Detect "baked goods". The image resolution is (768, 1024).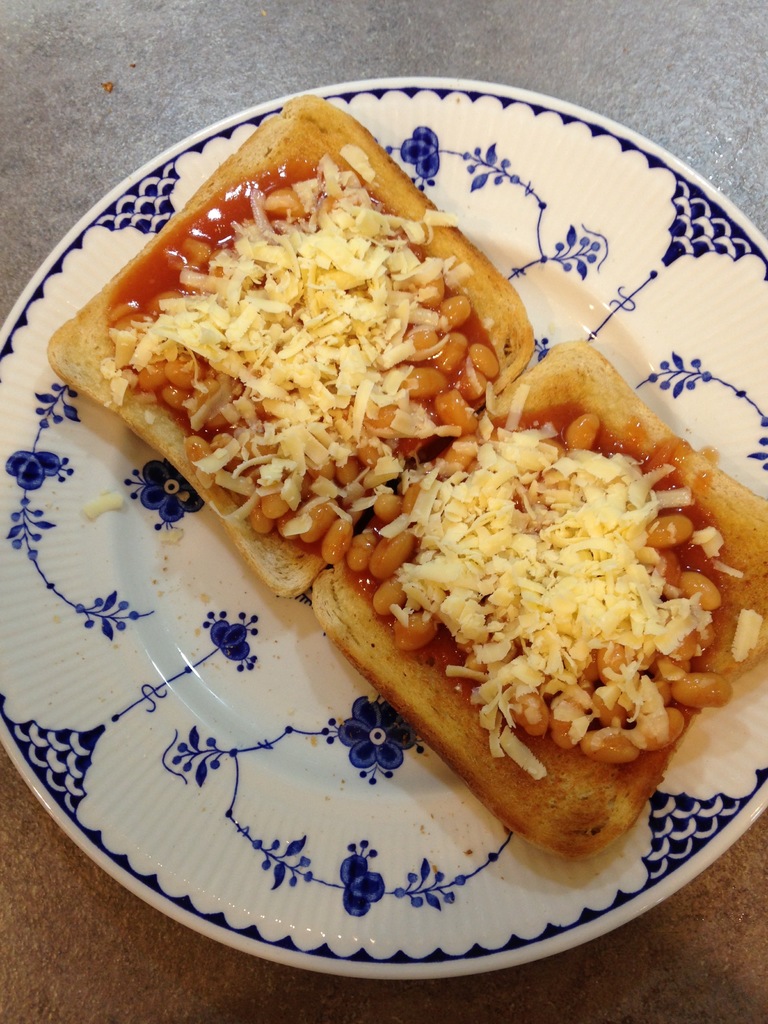
bbox=(305, 339, 767, 860).
